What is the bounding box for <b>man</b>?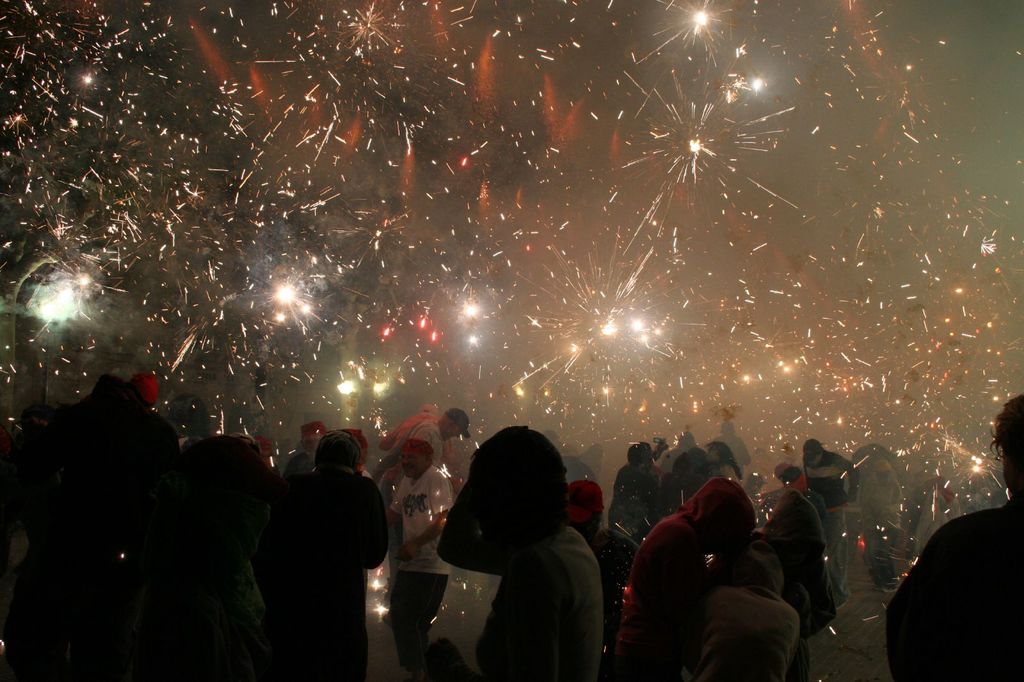
881,395,1023,681.
